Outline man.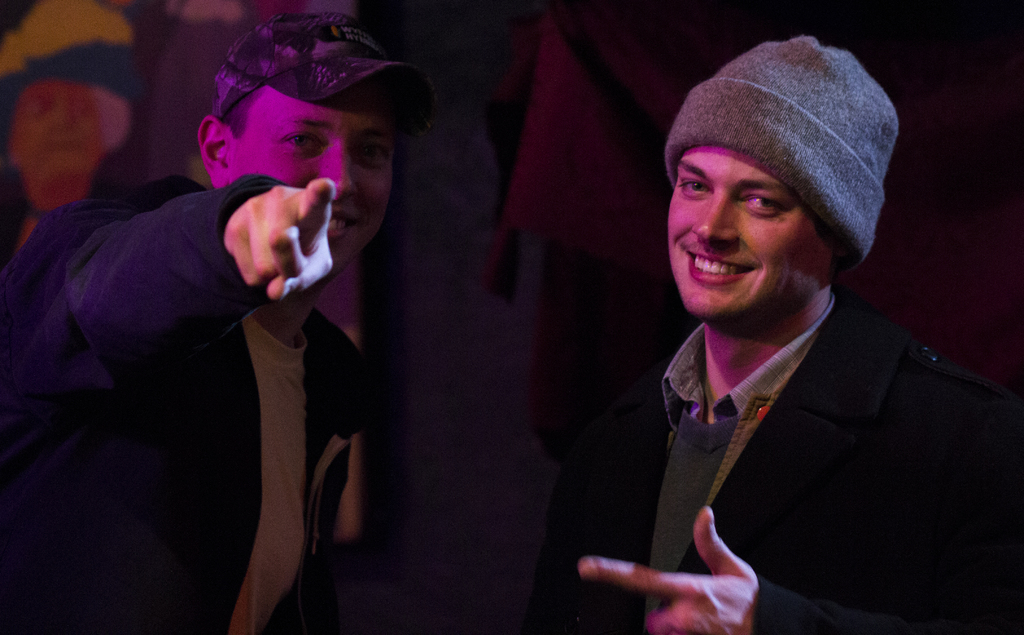
Outline: {"x1": 570, "y1": 62, "x2": 1023, "y2": 634}.
